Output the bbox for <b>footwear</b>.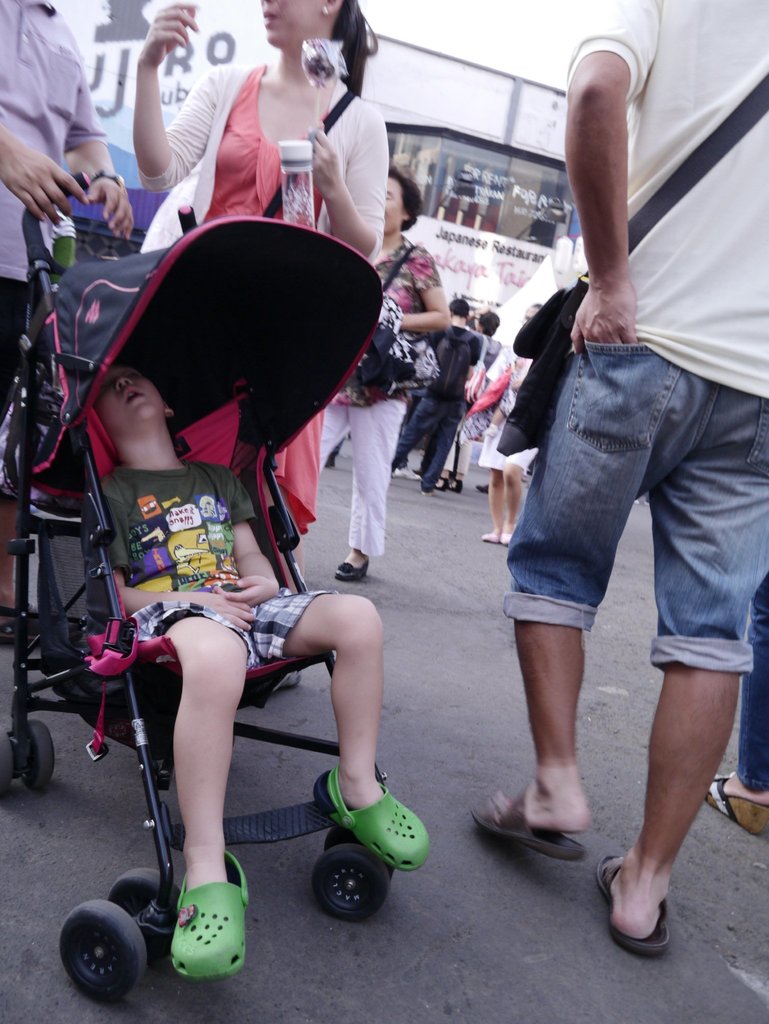
(390,464,425,483).
